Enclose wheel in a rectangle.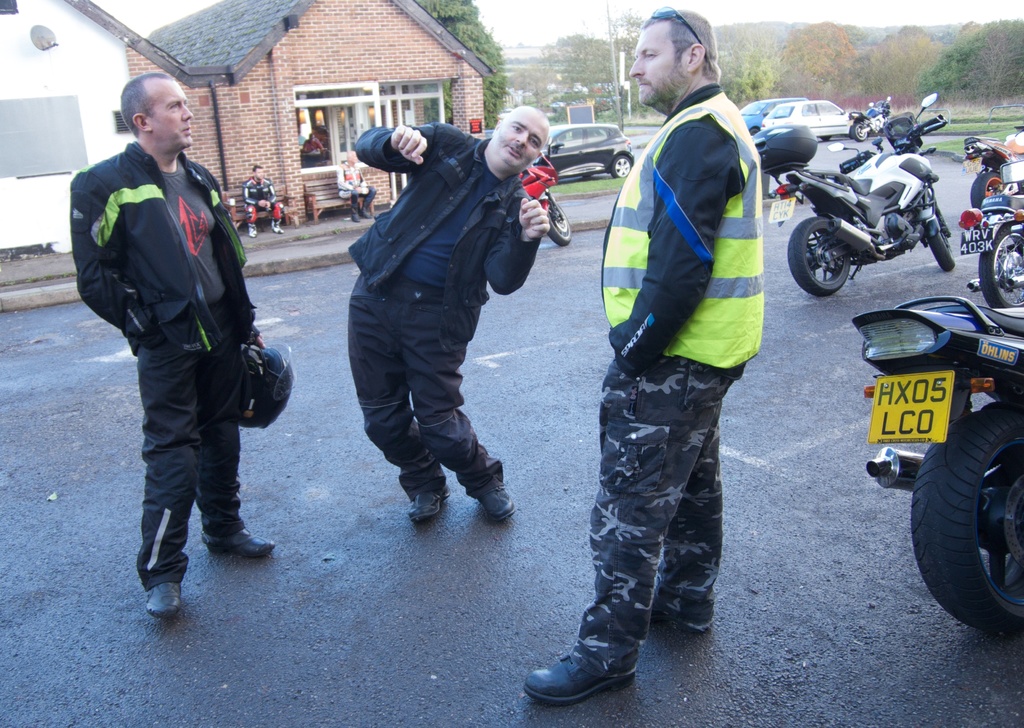
534 192 579 250.
